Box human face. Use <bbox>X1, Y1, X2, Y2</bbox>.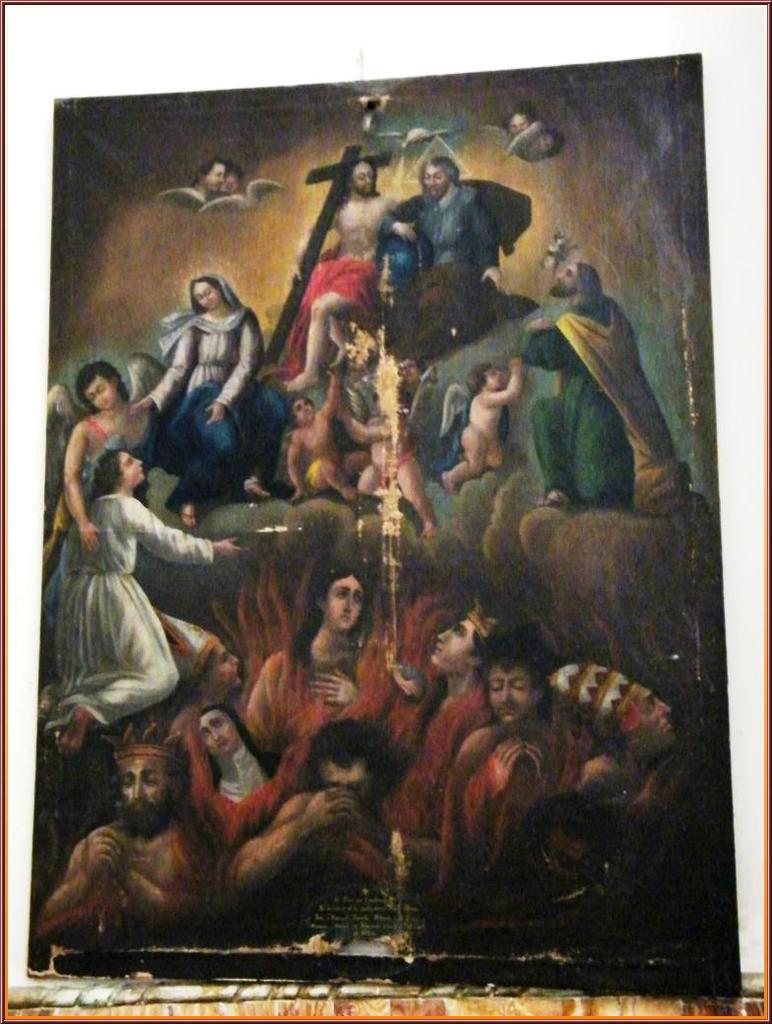
<bbox>197, 710, 240, 759</bbox>.
